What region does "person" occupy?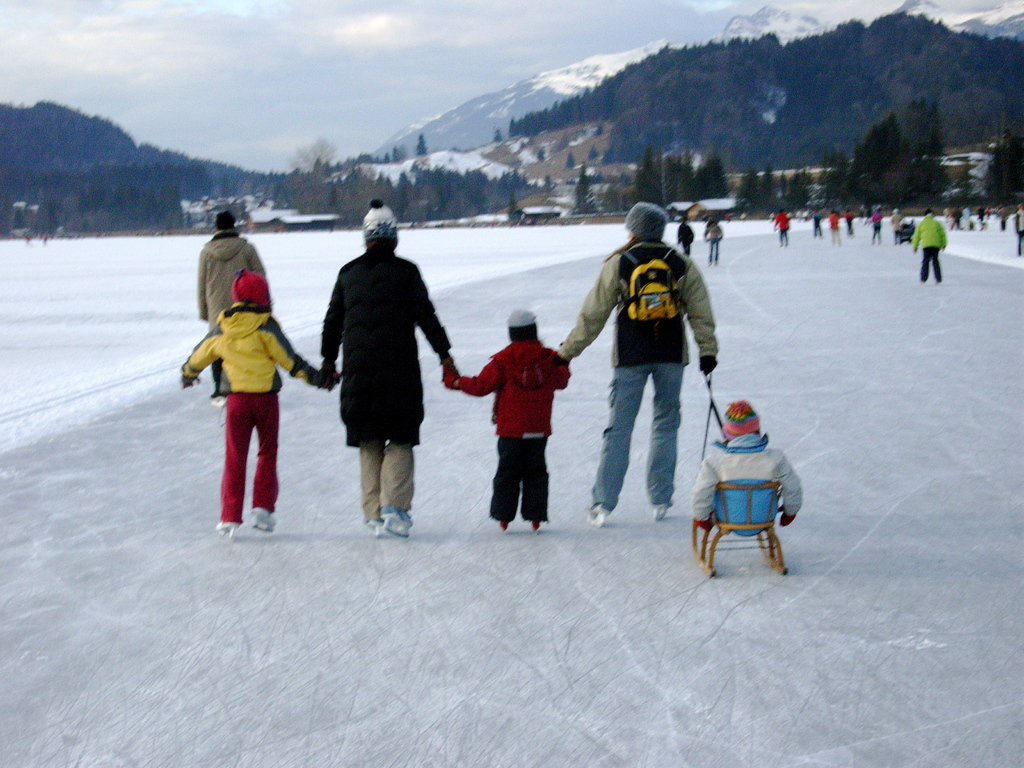
588:188:707:546.
